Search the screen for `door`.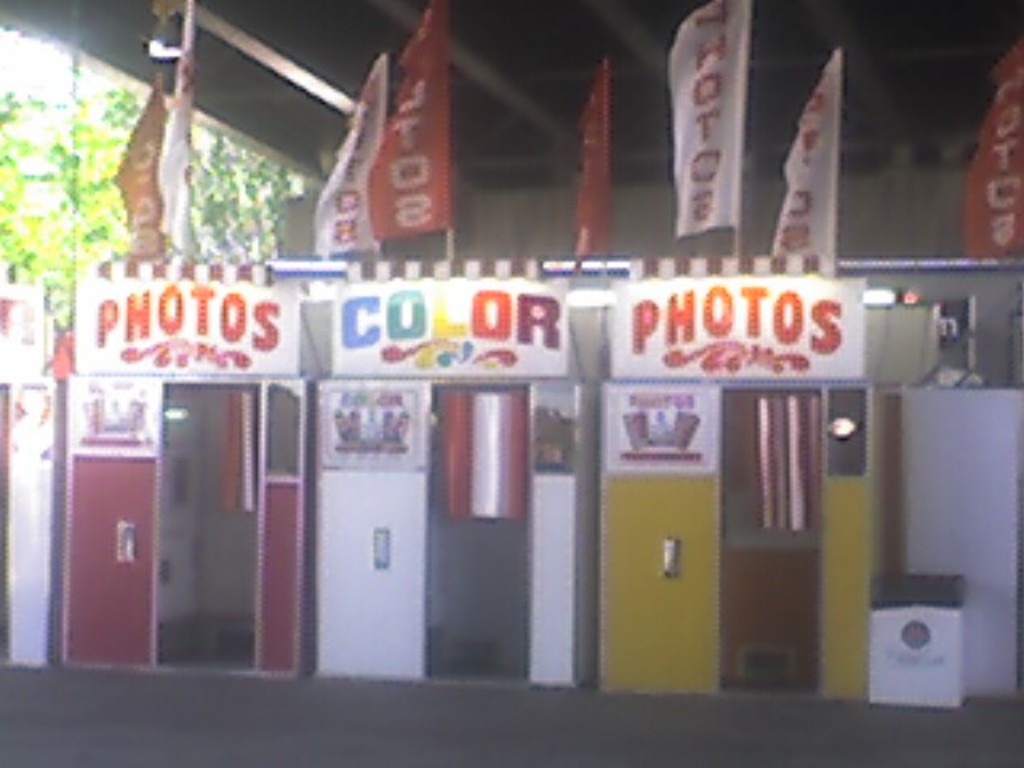
Found at [315,378,597,694].
